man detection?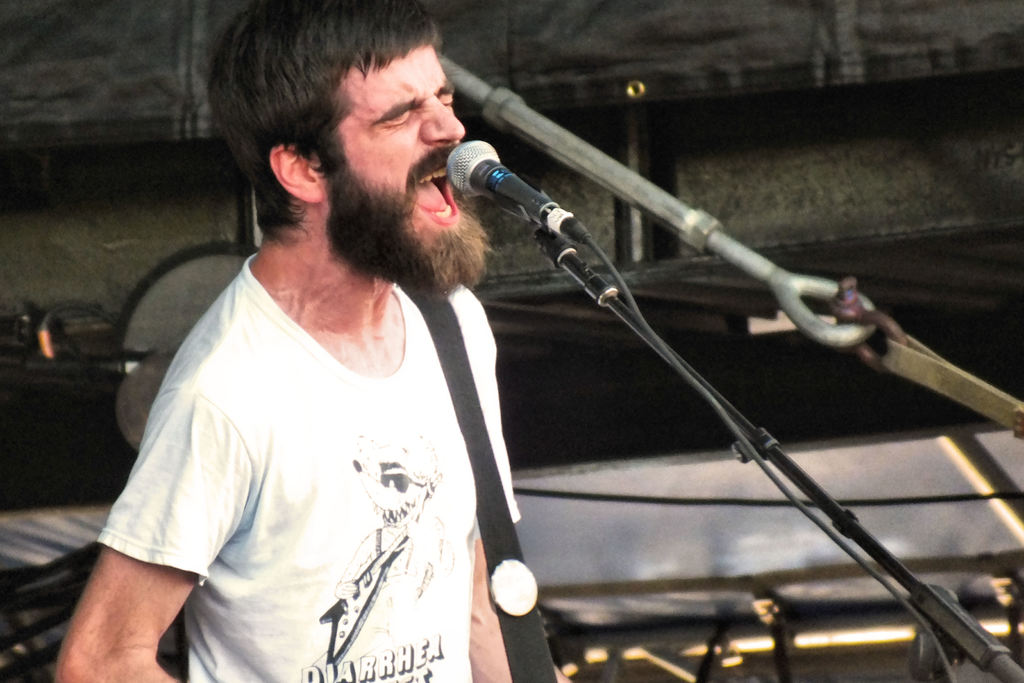
rect(86, 12, 659, 662)
